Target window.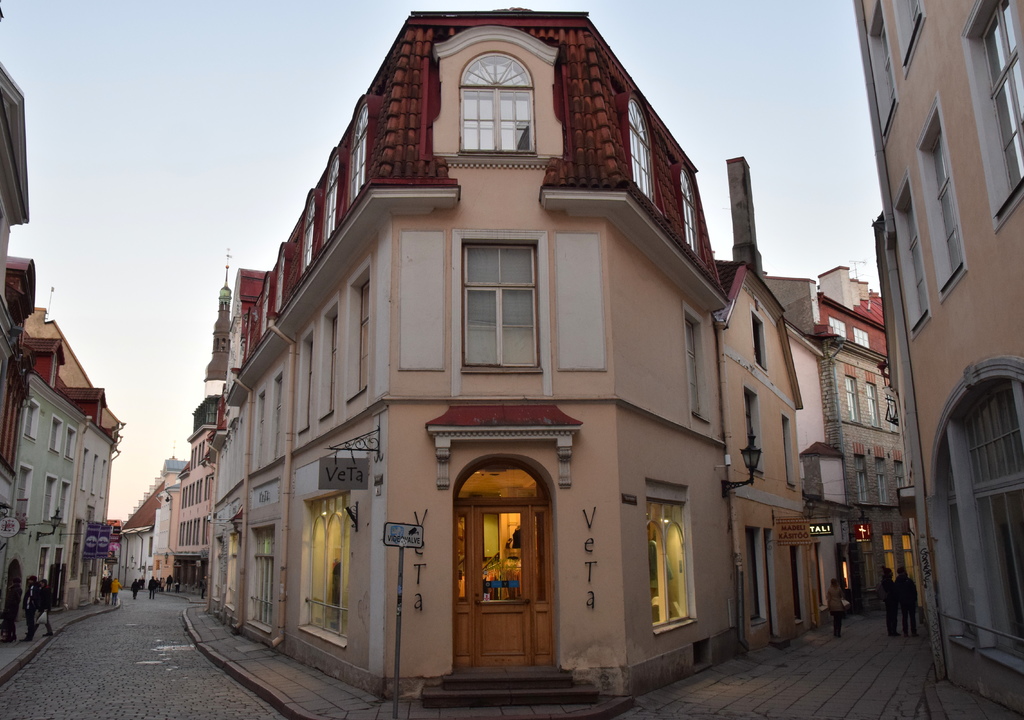
Target region: <bbox>740, 385, 771, 480</bbox>.
